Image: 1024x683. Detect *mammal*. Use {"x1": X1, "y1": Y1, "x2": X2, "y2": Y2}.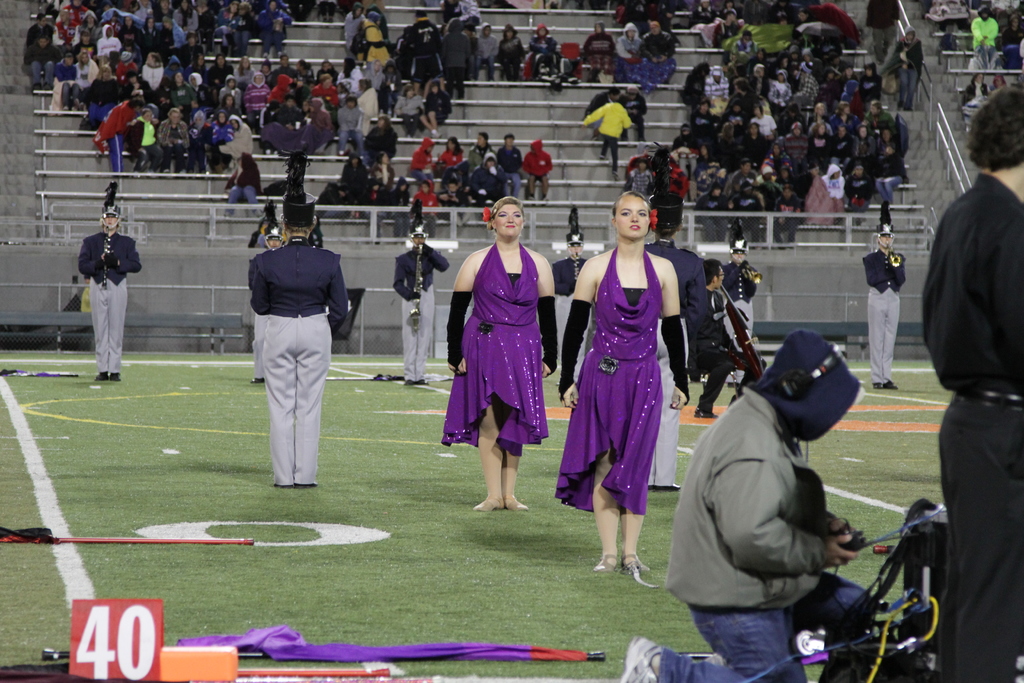
{"x1": 127, "y1": 107, "x2": 160, "y2": 170}.
